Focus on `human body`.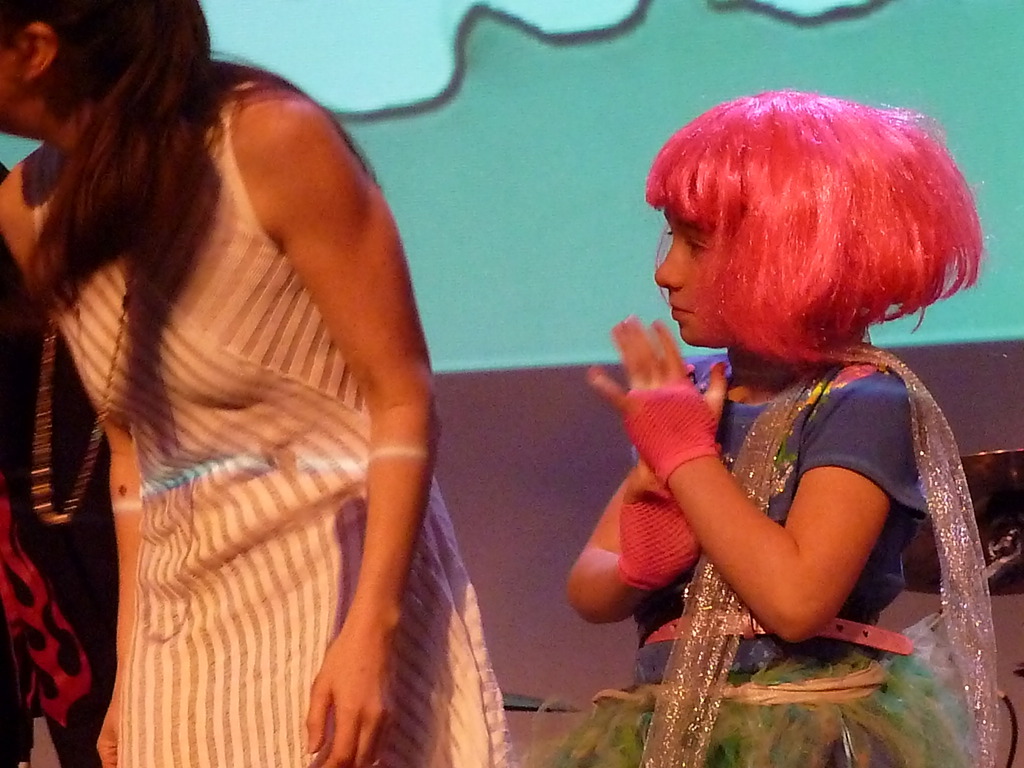
Focused at left=503, top=86, right=1000, bottom=767.
